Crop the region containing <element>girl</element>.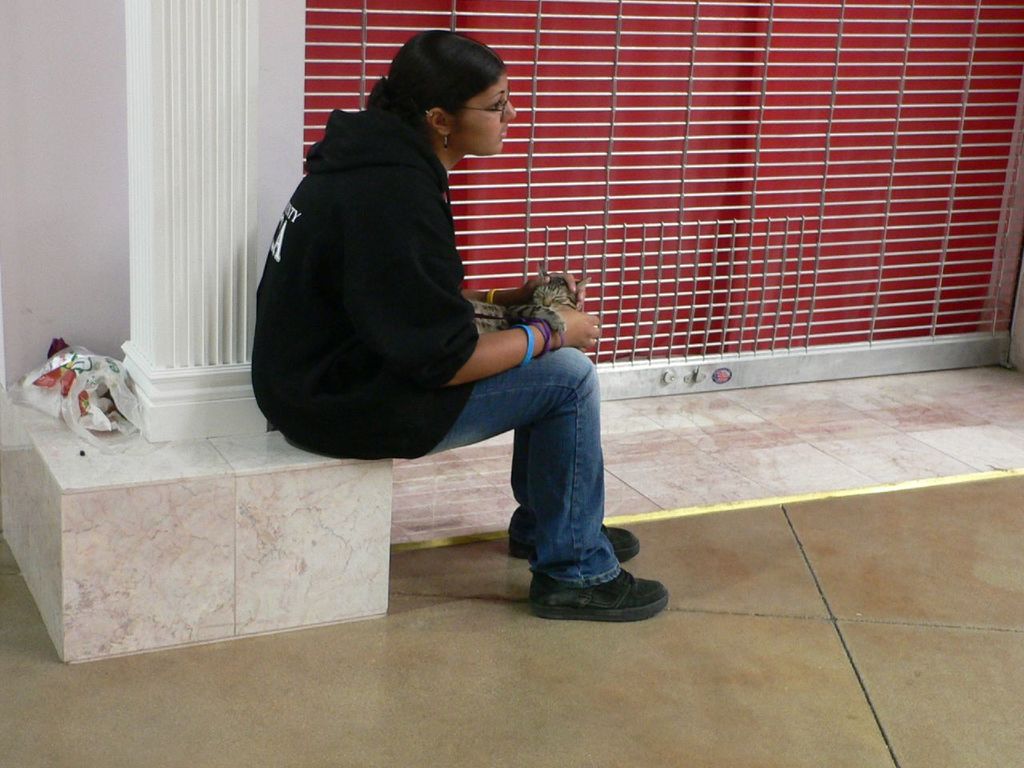
Crop region: x1=250 y1=29 x2=667 y2=623.
